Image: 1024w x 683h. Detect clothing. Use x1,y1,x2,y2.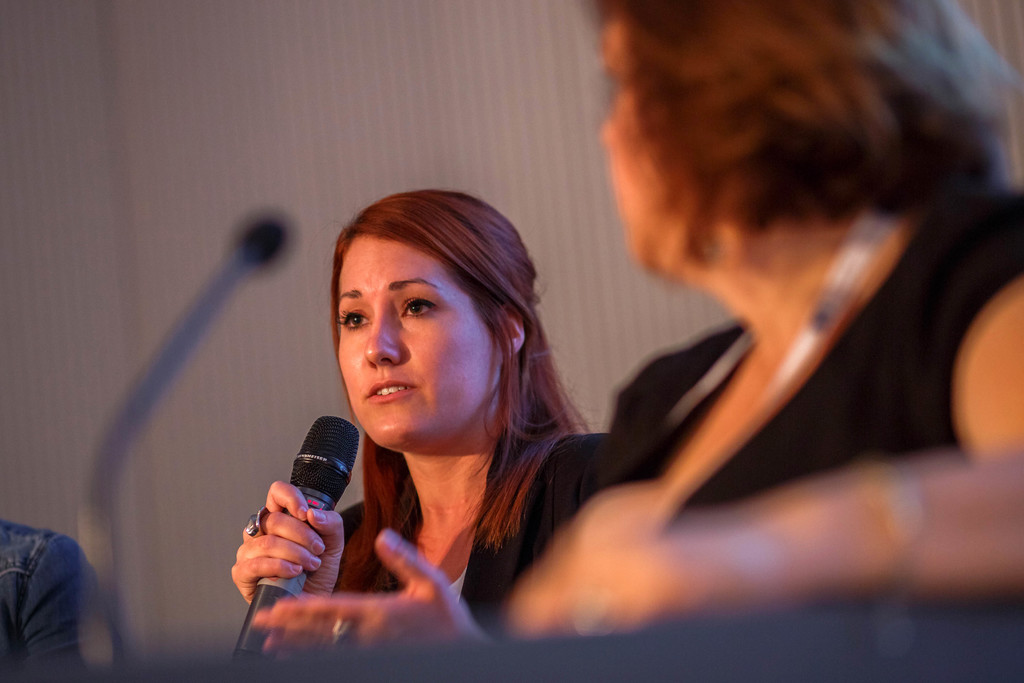
599,188,1023,509.
